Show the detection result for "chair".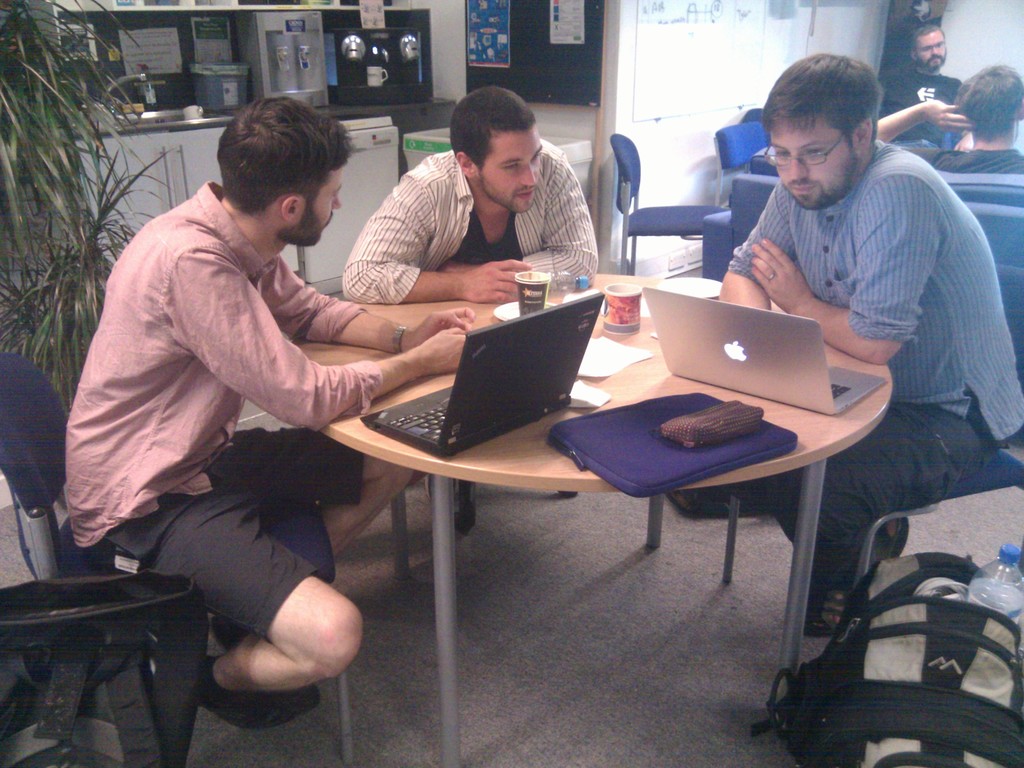
rect(721, 260, 1023, 621).
